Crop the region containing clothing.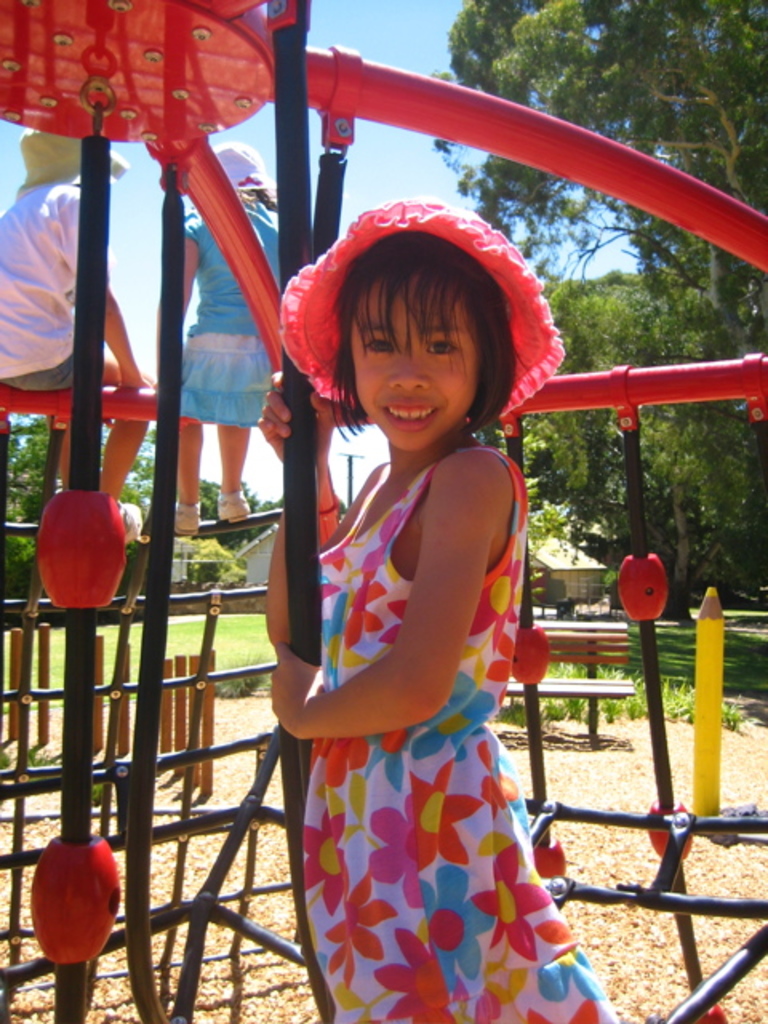
Crop region: box(270, 379, 578, 966).
